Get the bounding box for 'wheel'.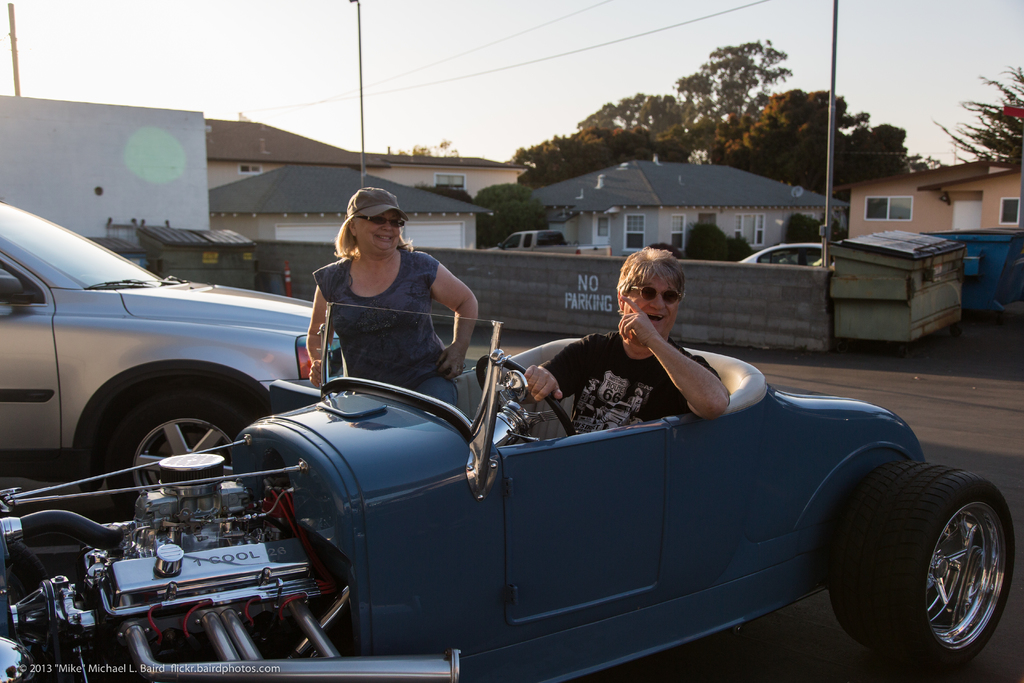
(x1=477, y1=355, x2=572, y2=443).
